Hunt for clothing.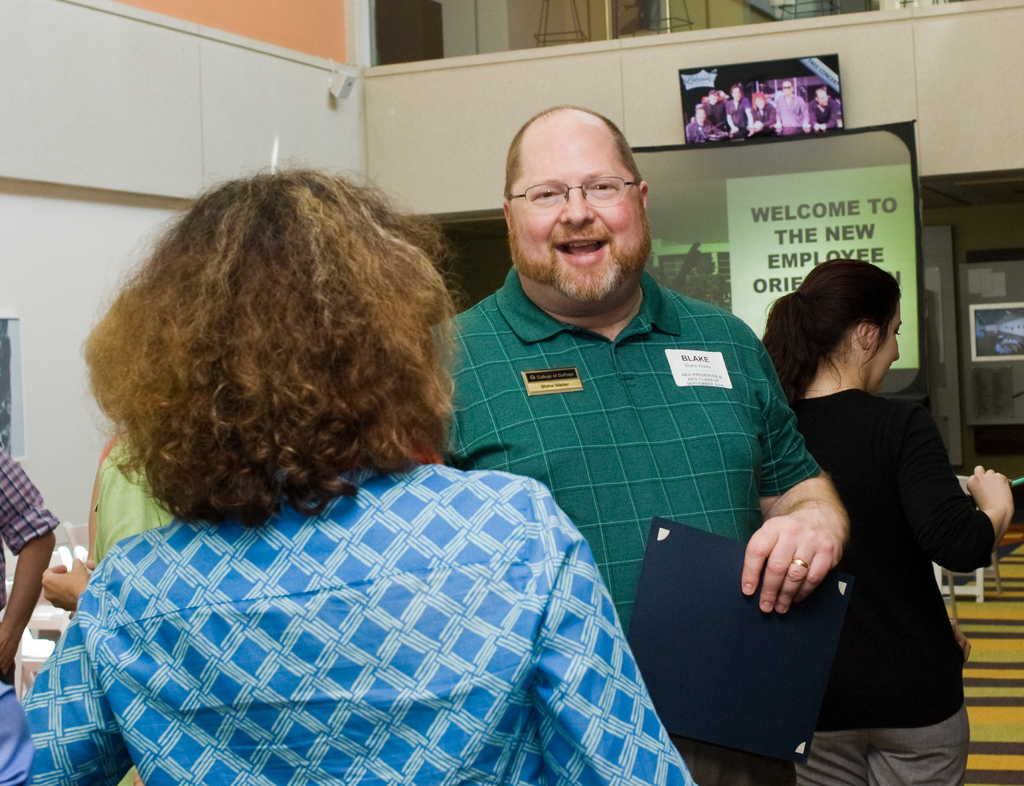
Hunted down at left=430, top=265, right=818, bottom=641.
